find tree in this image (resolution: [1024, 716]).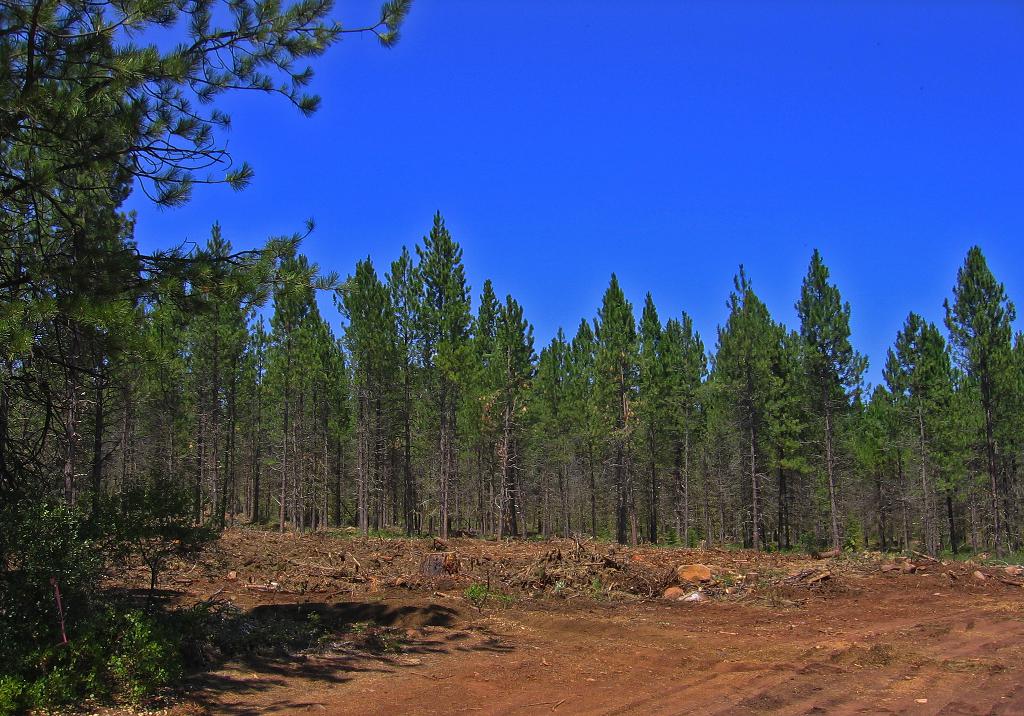
(410, 211, 479, 537).
